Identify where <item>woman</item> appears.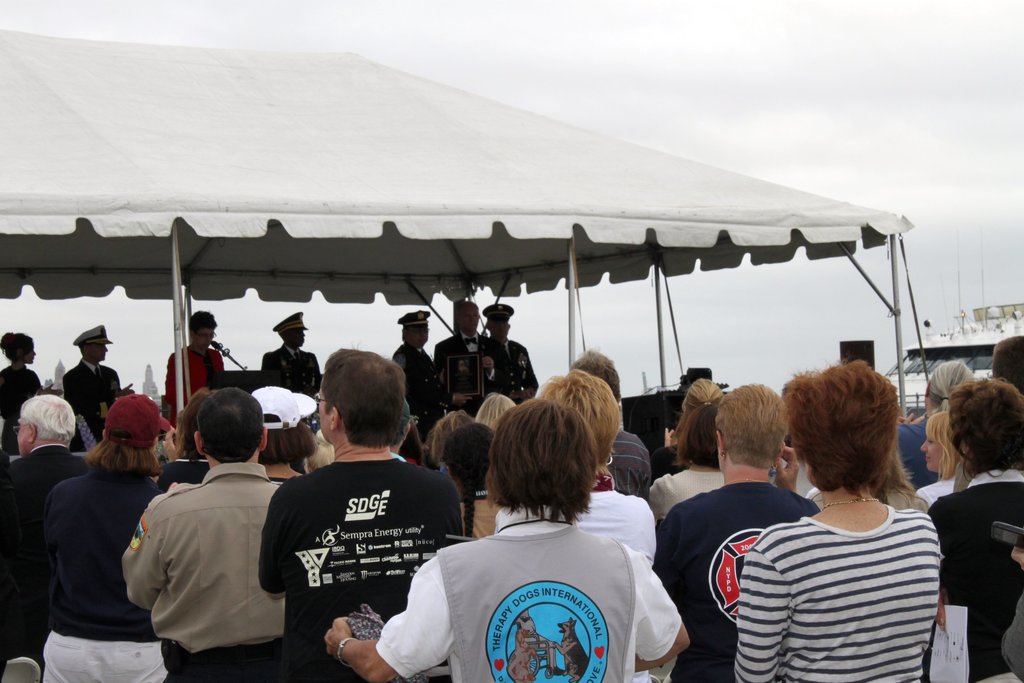
Appears at (left=157, top=387, right=219, bottom=491).
